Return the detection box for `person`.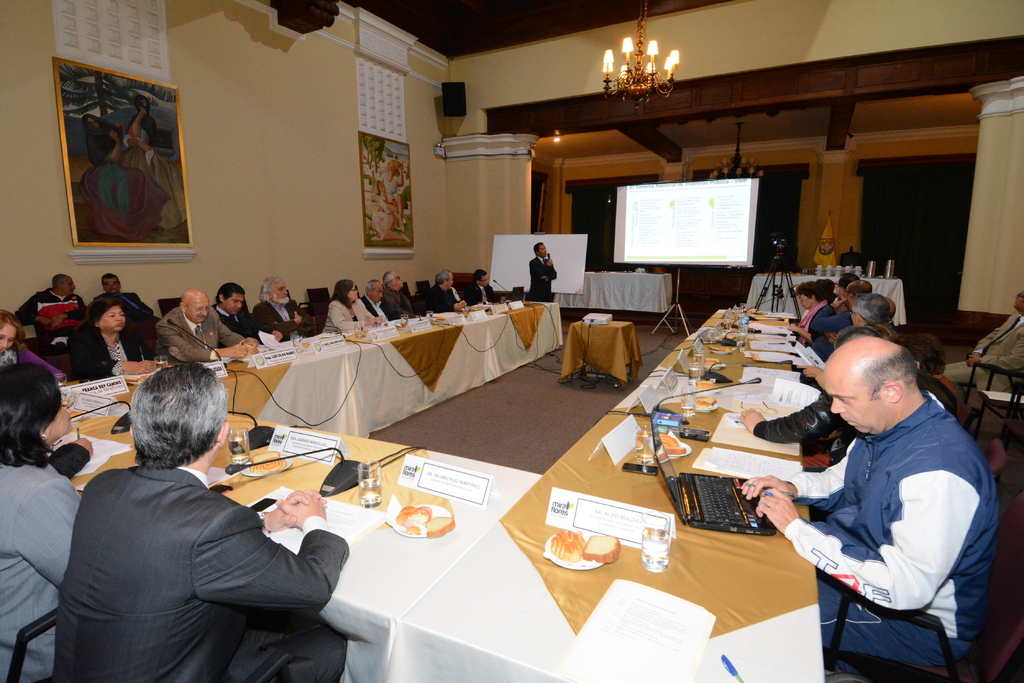
{"x1": 923, "y1": 335, "x2": 963, "y2": 405}.
